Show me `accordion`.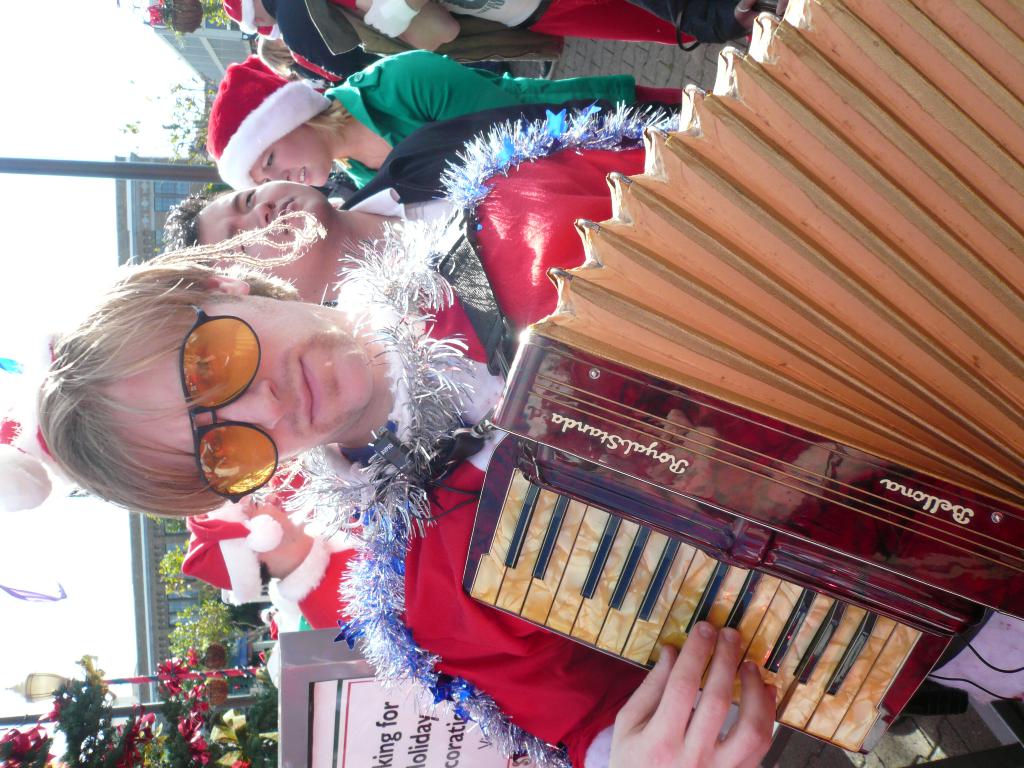
`accordion` is here: (left=454, top=0, right=1023, bottom=767).
